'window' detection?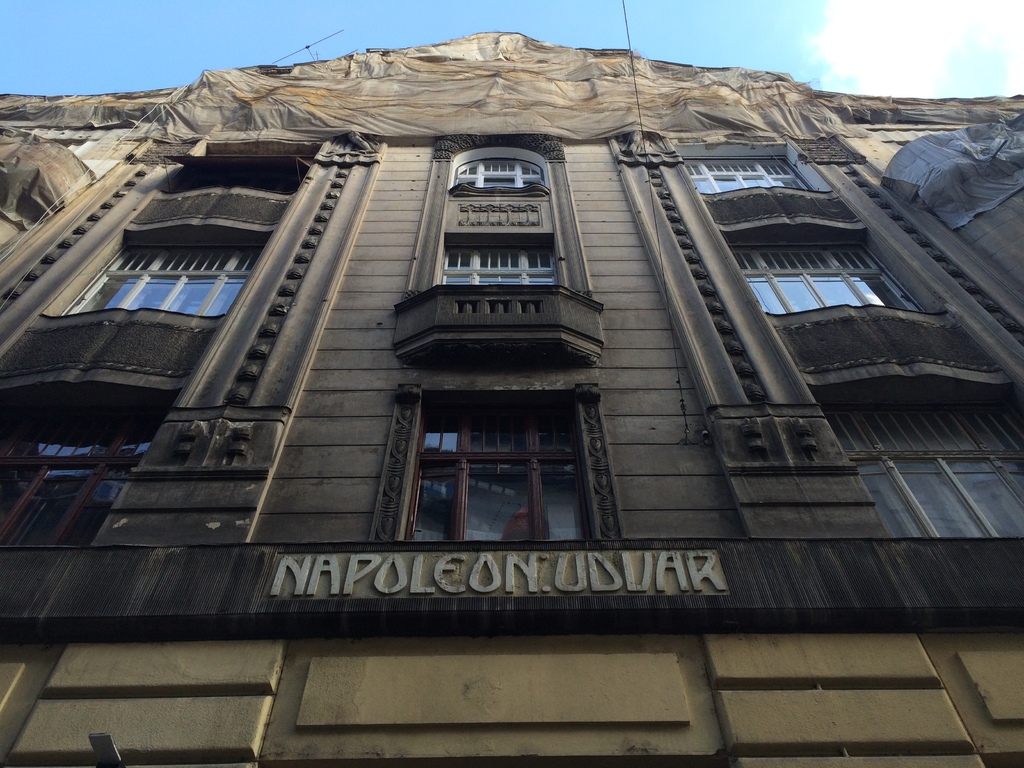
(x1=445, y1=243, x2=562, y2=283)
